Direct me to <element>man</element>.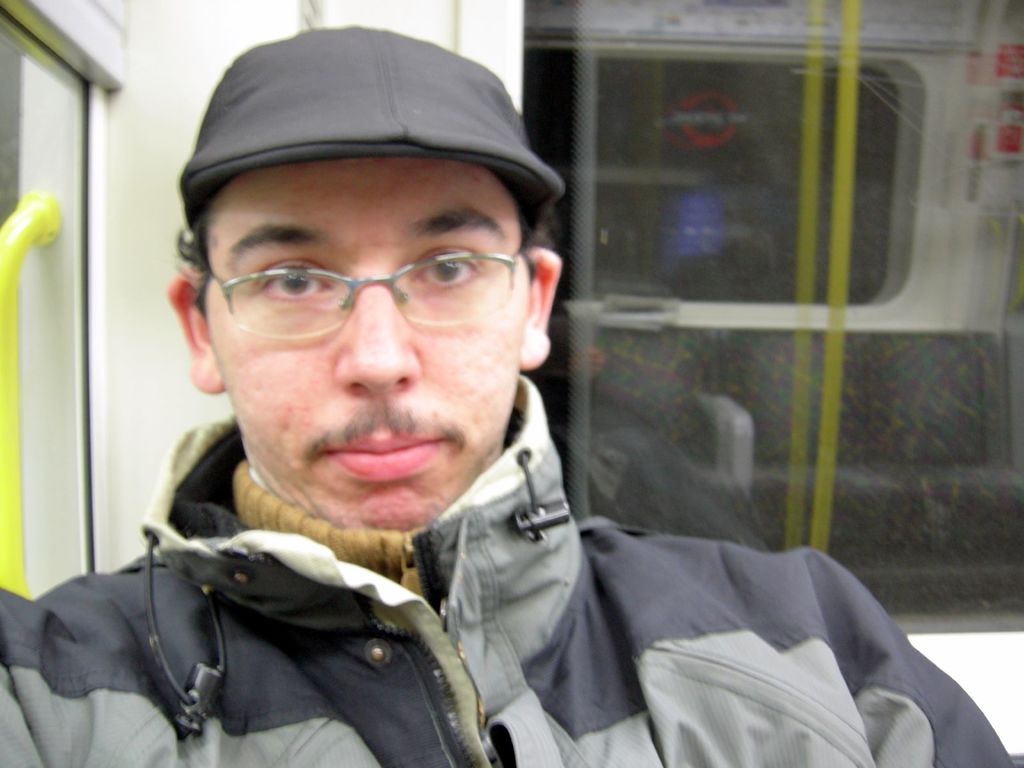
Direction: (0, 22, 1019, 767).
